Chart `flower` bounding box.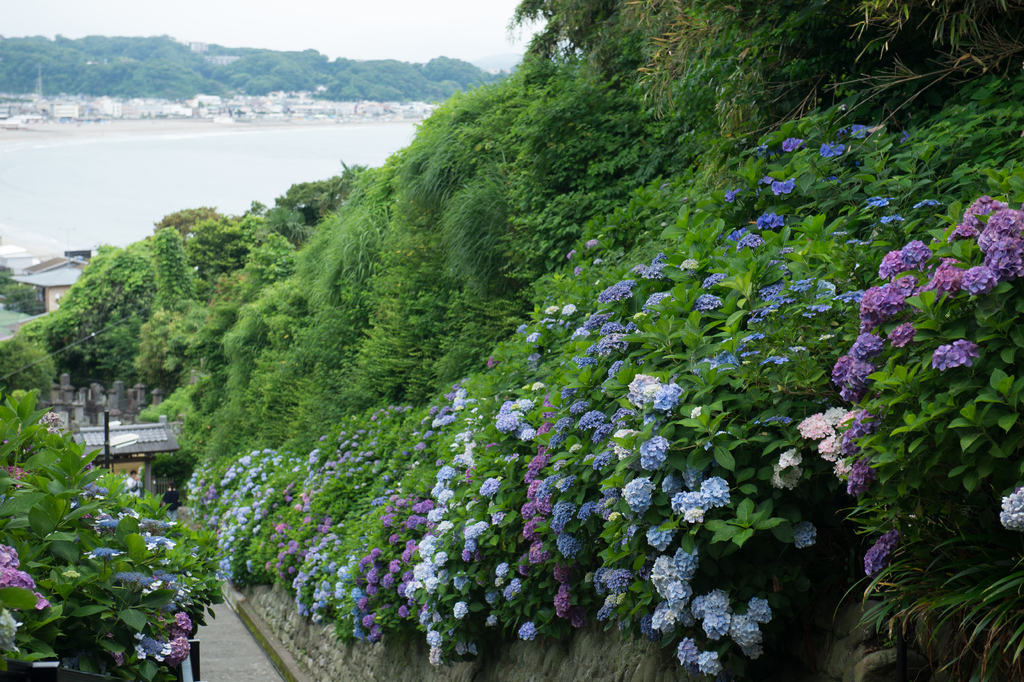
Charted: [746,598,771,623].
